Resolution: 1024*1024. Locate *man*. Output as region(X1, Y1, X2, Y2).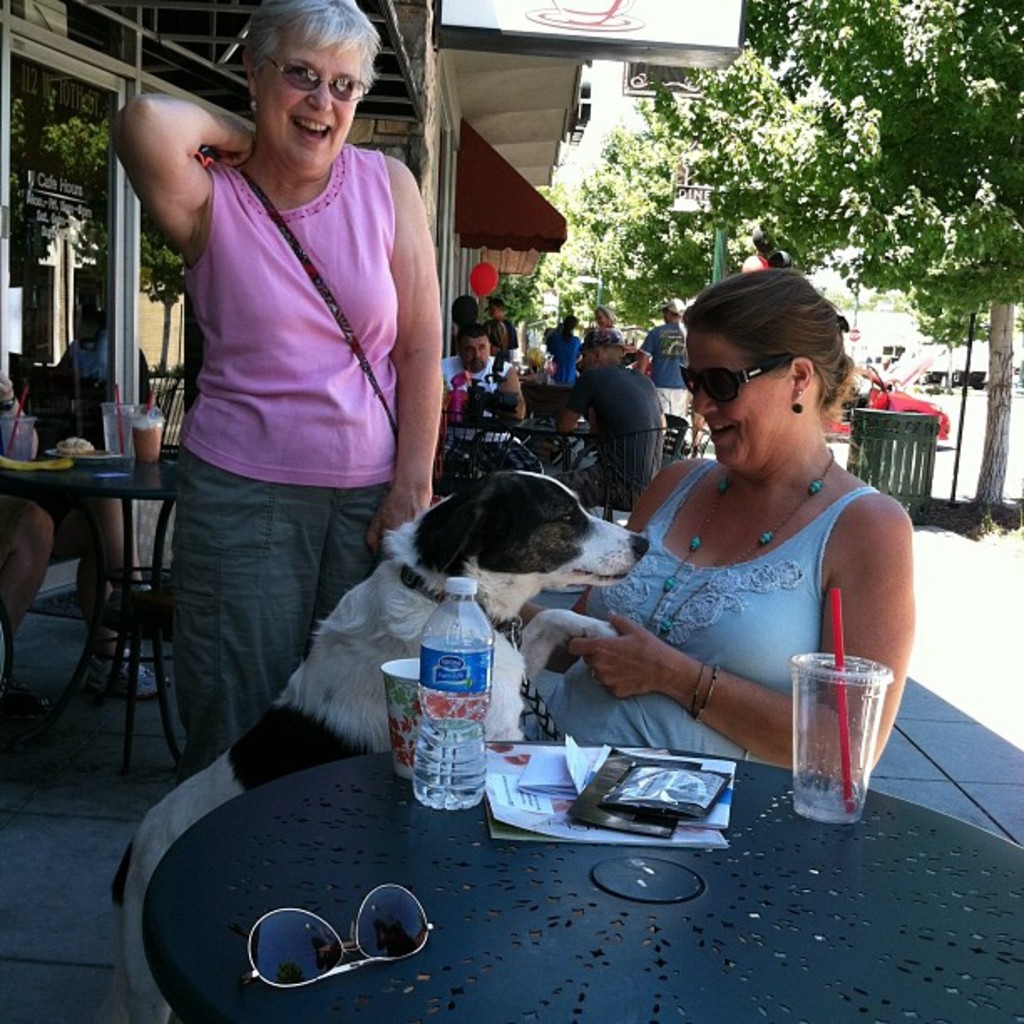
region(636, 296, 689, 422).
